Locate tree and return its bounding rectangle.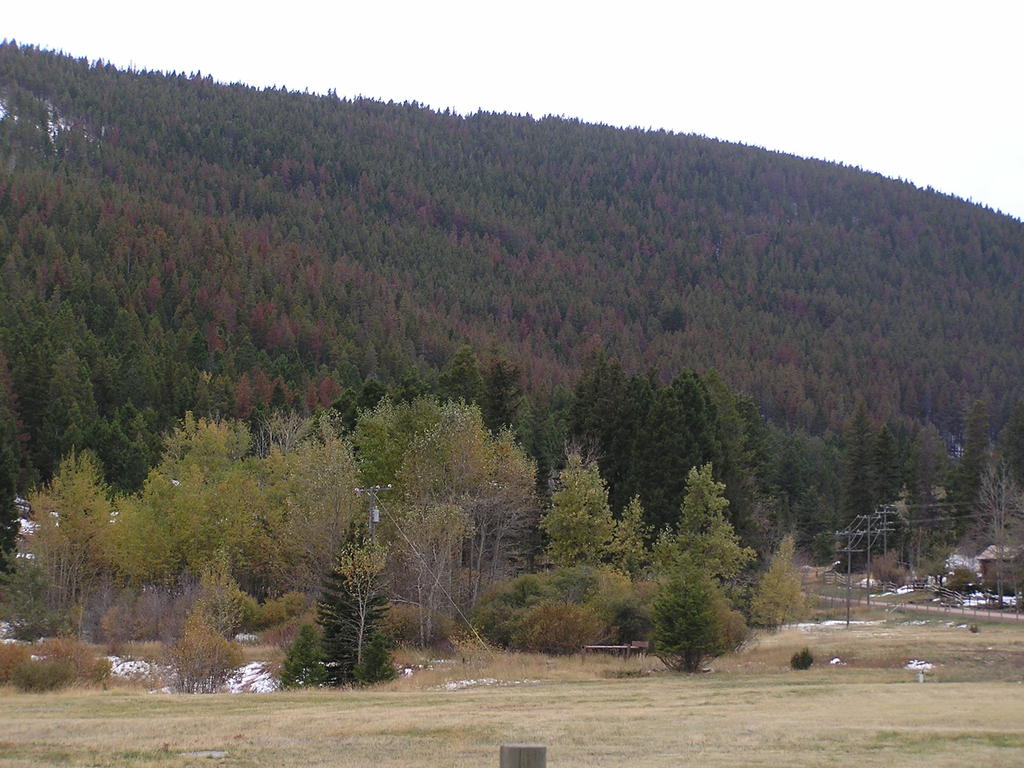
[747, 537, 810, 627].
